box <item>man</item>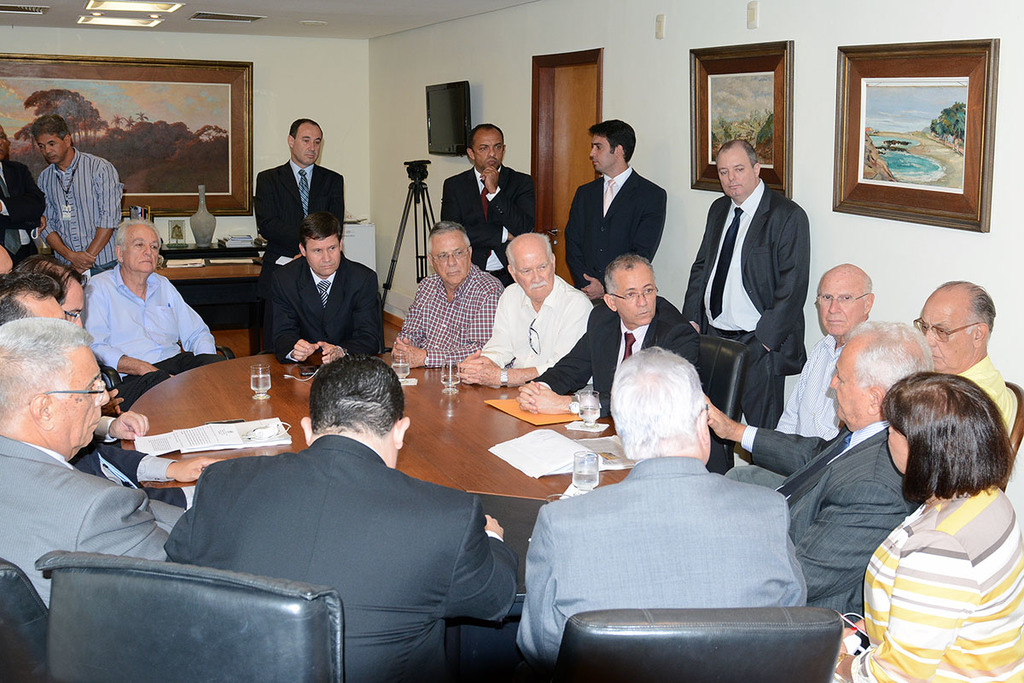
locate(456, 231, 595, 388)
